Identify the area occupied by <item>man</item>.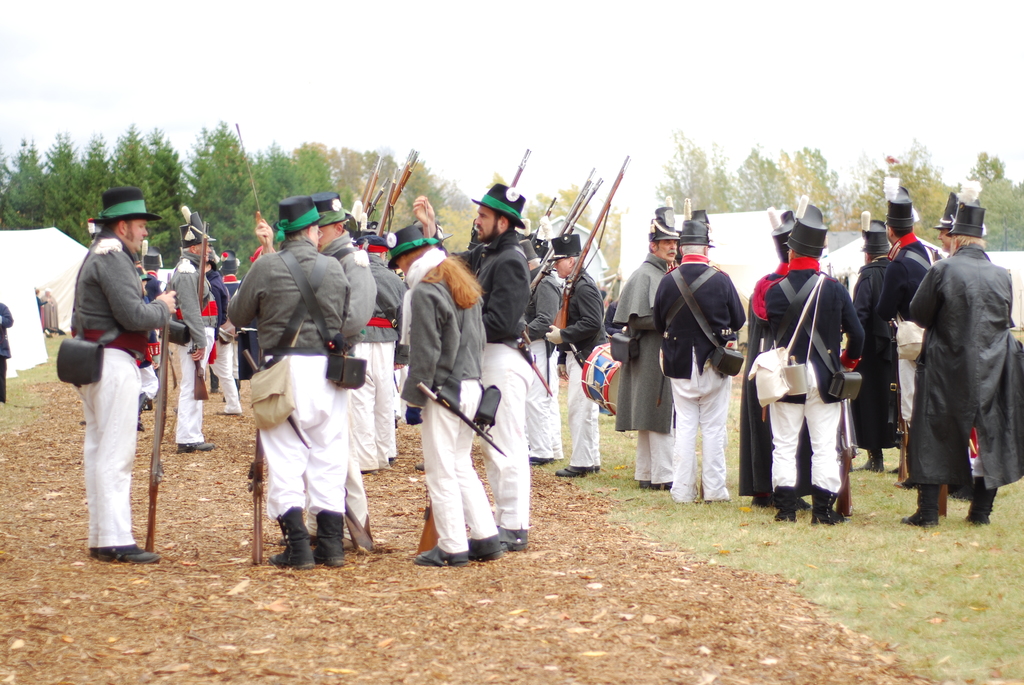
Area: <region>225, 195, 352, 569</region>.
